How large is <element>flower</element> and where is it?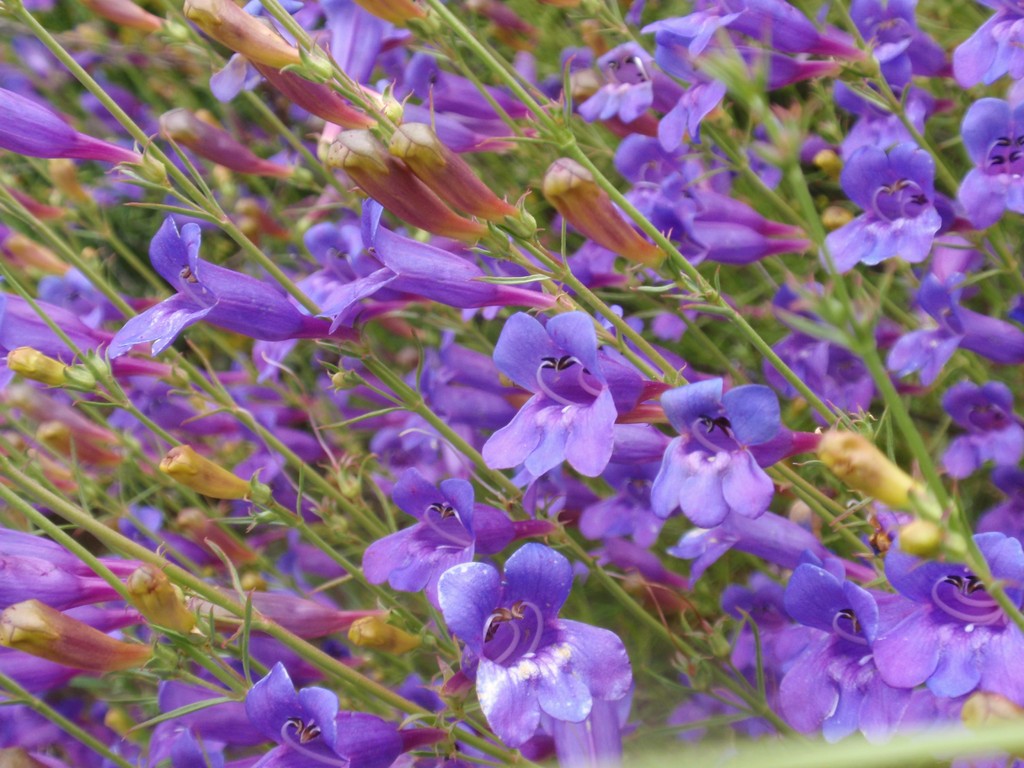
Bounding box: x1=0 y1=285 x2=166 y2=392.
